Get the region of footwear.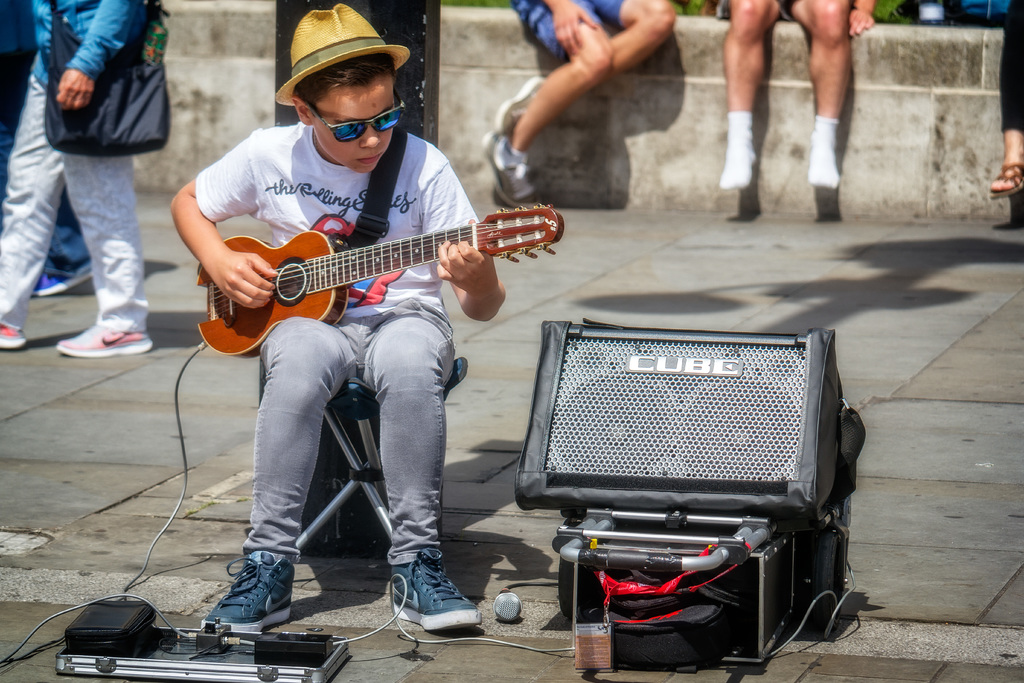
(483, 133, 543, 206).
